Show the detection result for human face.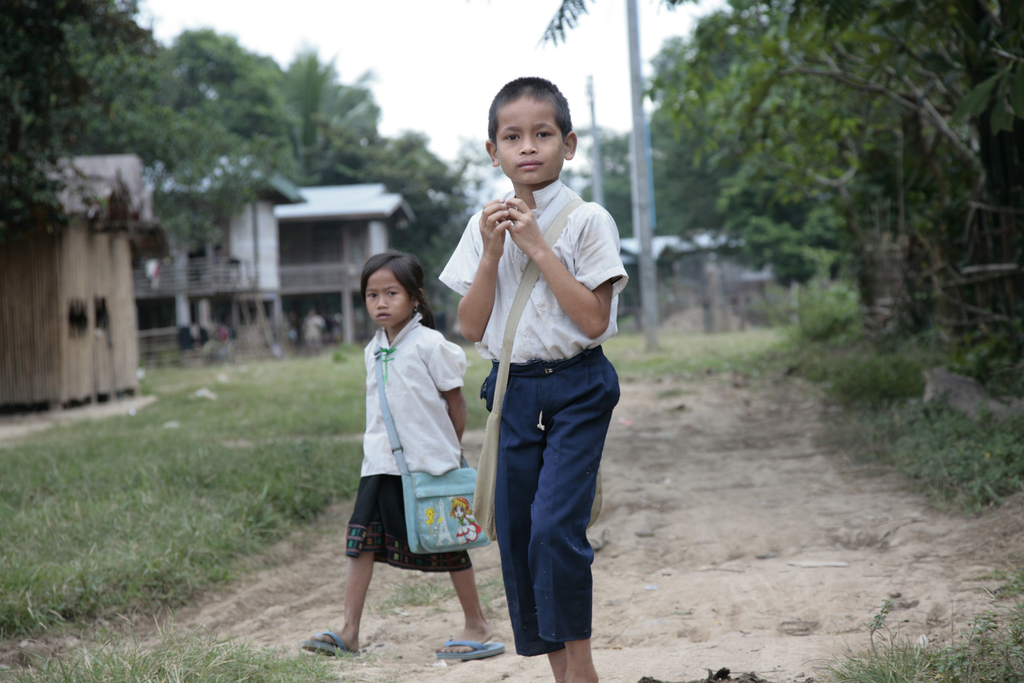
l=365, t=268, r=413, b=329.
